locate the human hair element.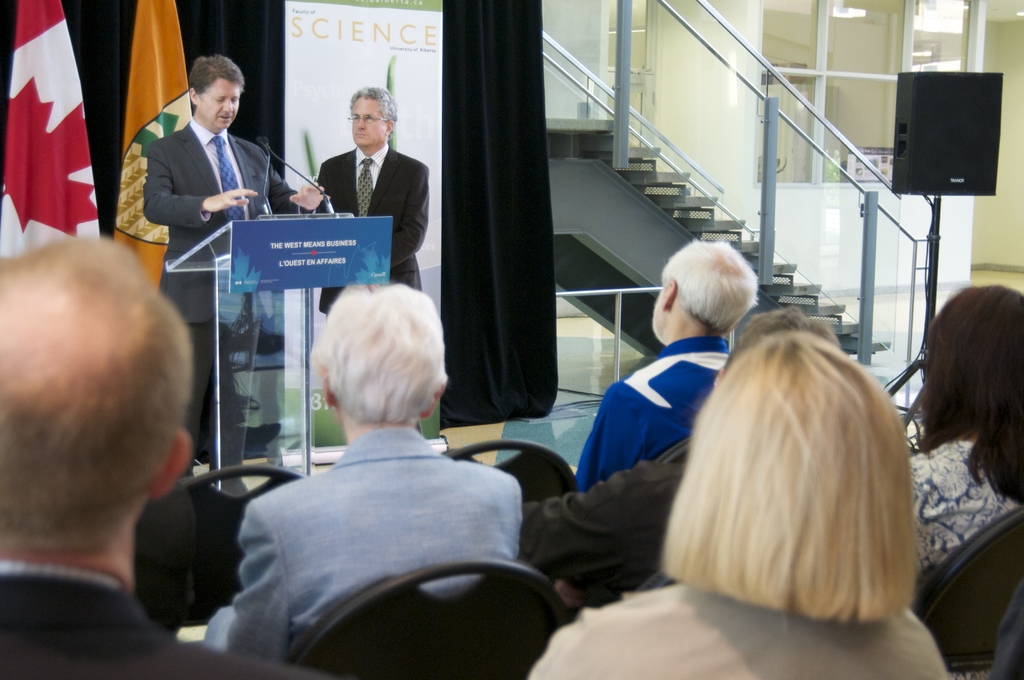
Element bbox: 307/283/447/423.
